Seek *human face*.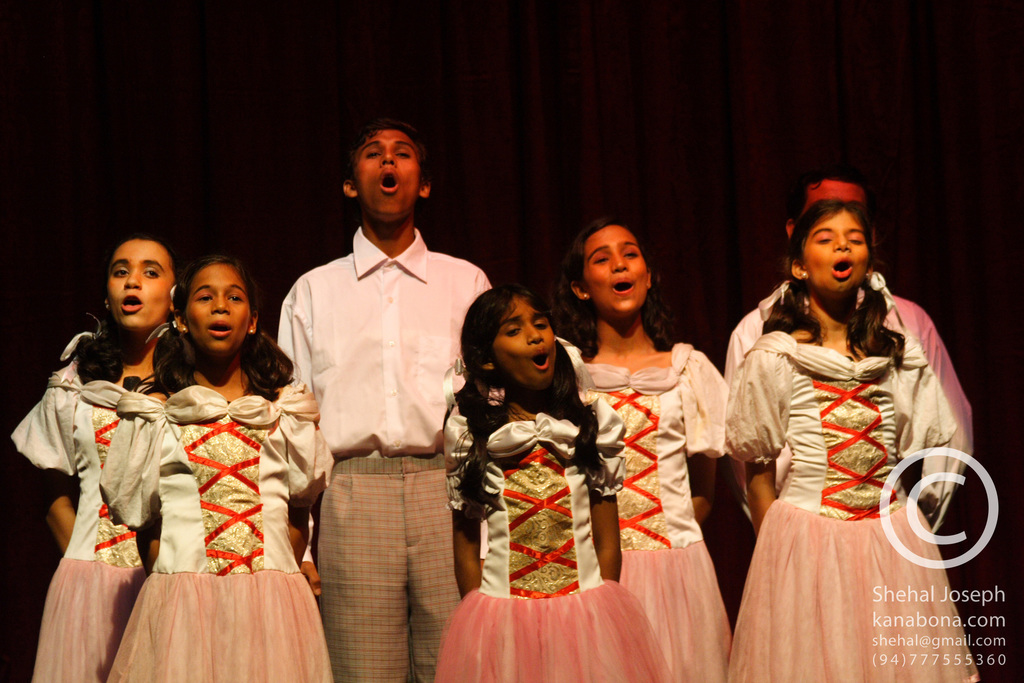
l=499, t=292, r=558, b=389.
